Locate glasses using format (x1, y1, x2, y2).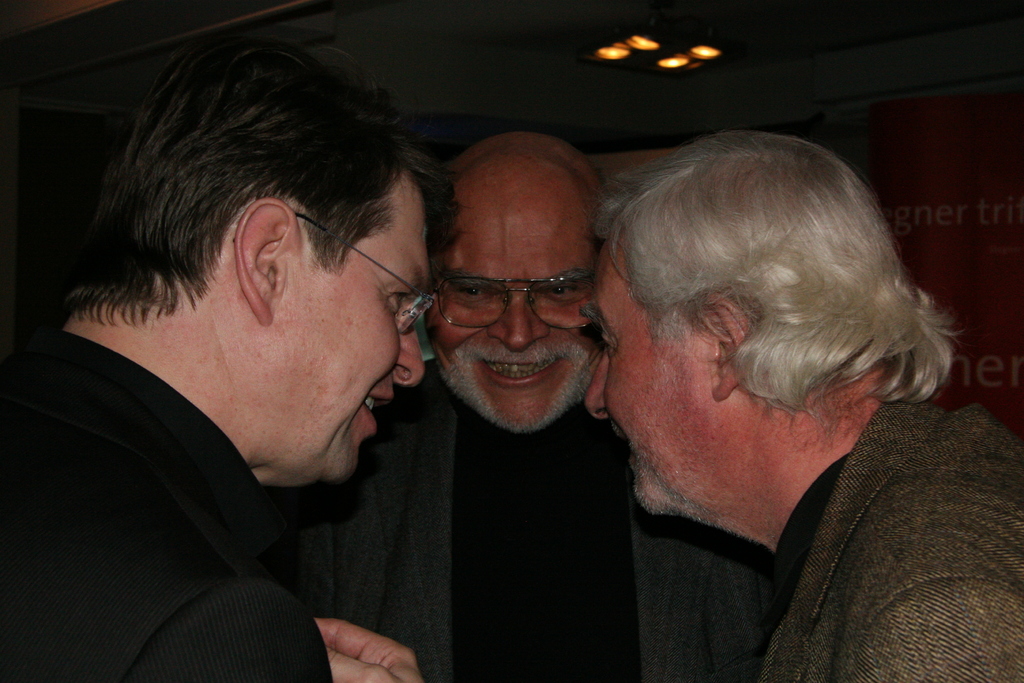
(227, 208, 440, 338).
